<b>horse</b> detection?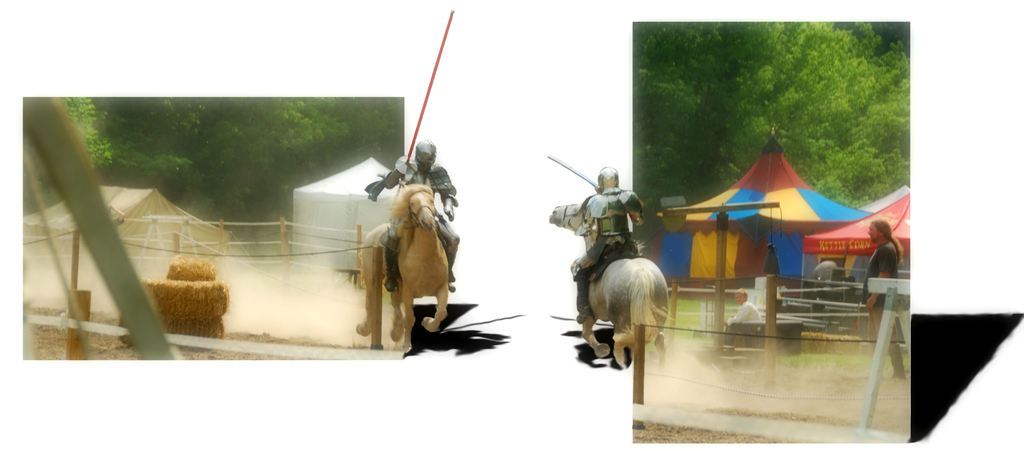
box(543, 199, 679, 368)
